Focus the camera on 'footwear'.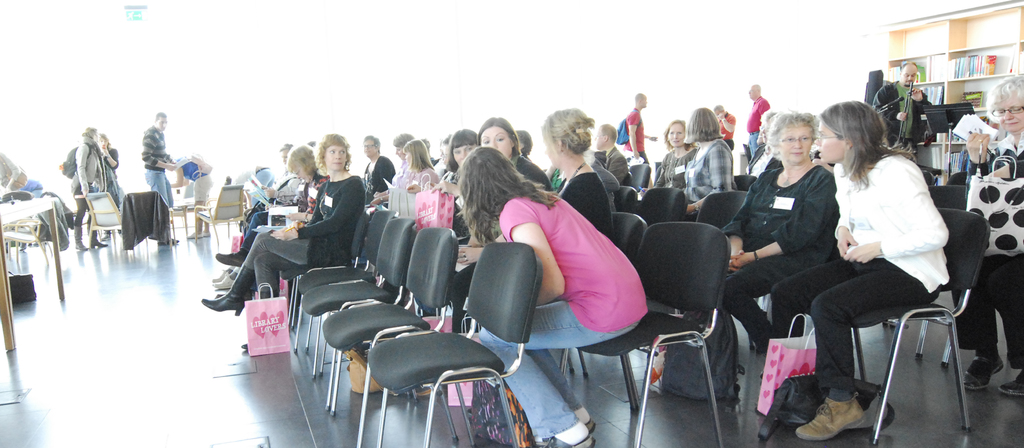
Focus region: left=993, top=370, right=1023, bottom=395.
